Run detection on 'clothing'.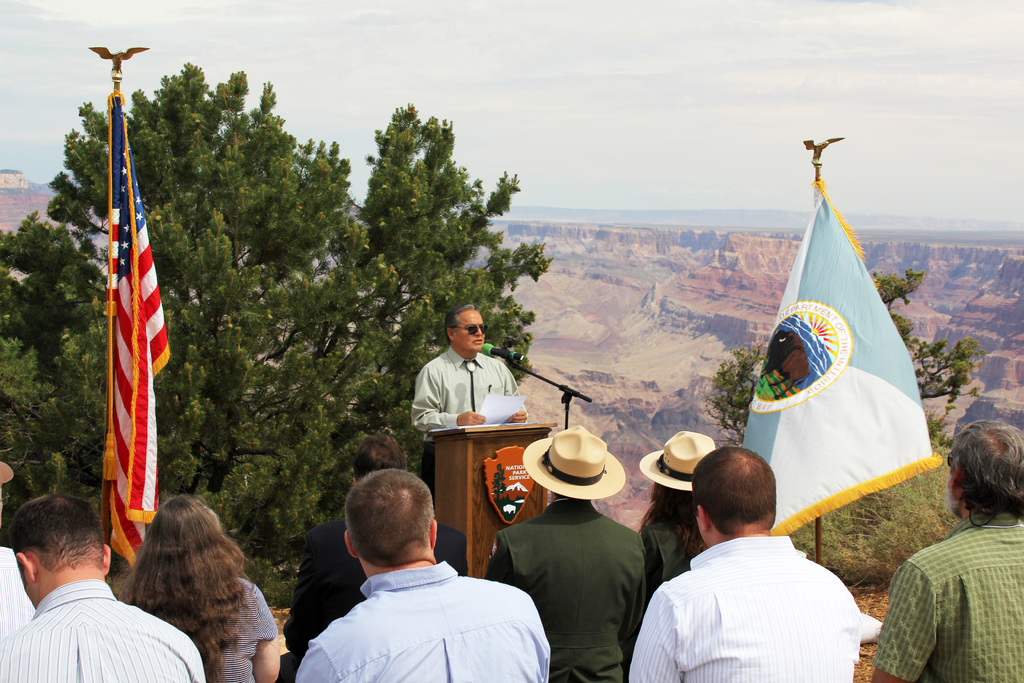
Result: BBox(636, 509, 698, 579).
